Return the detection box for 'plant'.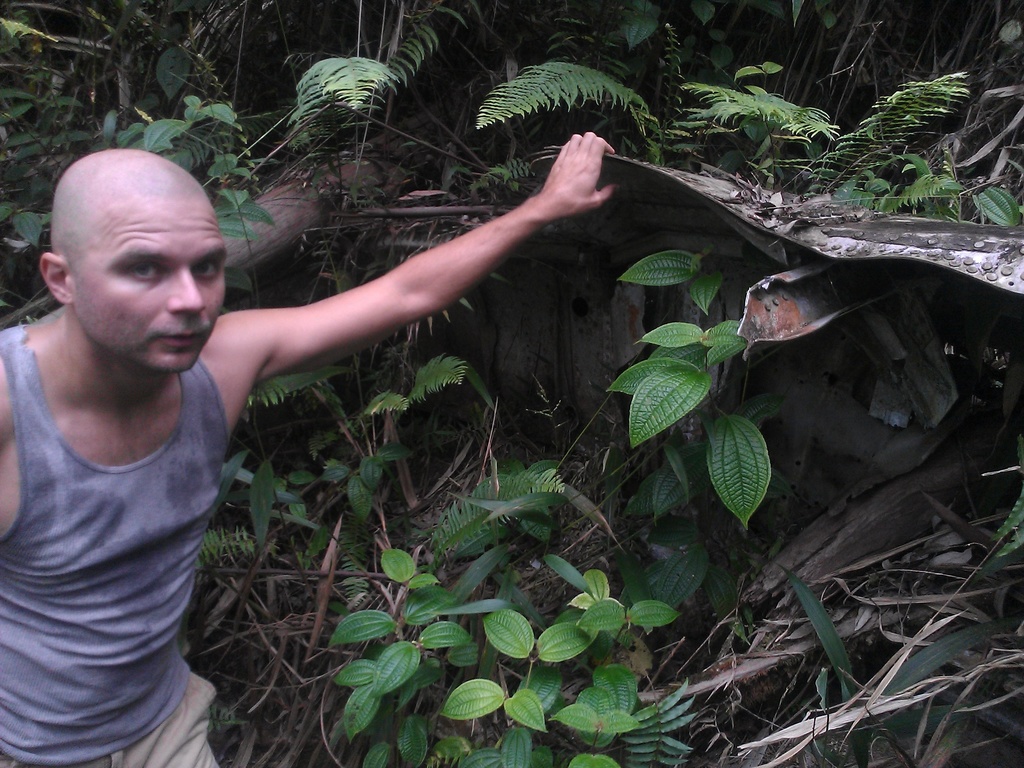
Rect(415, 536, 690, 767).
